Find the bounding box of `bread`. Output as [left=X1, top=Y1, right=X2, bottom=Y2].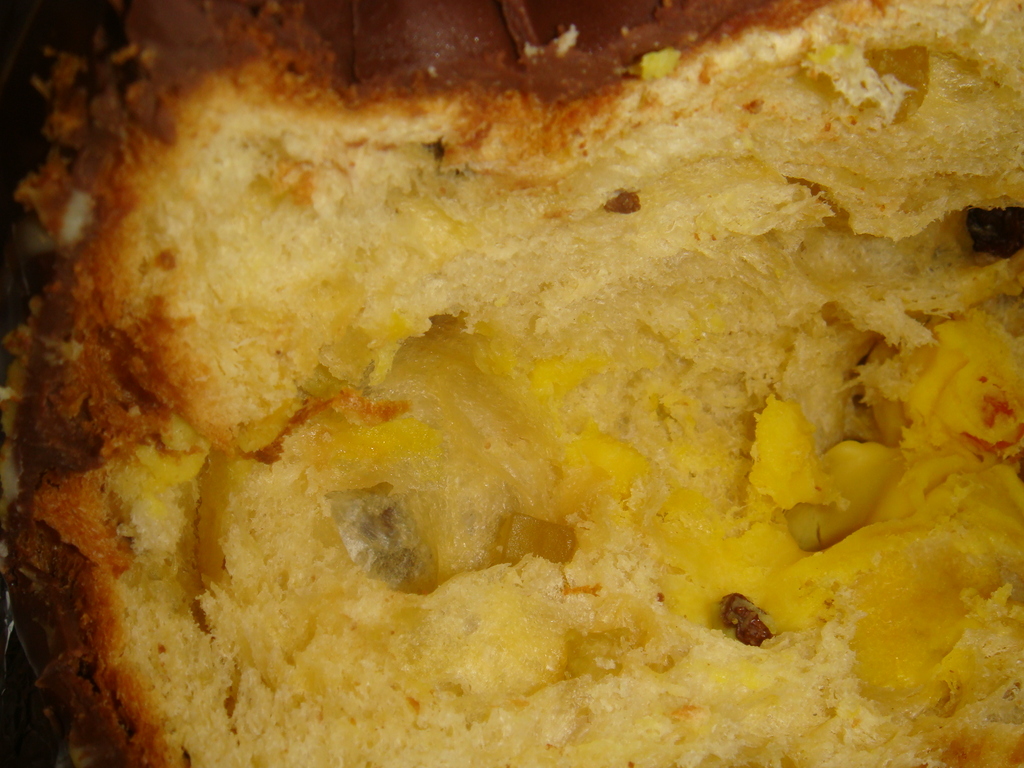
[left=0, top=0, right=1023, bottom=767].
